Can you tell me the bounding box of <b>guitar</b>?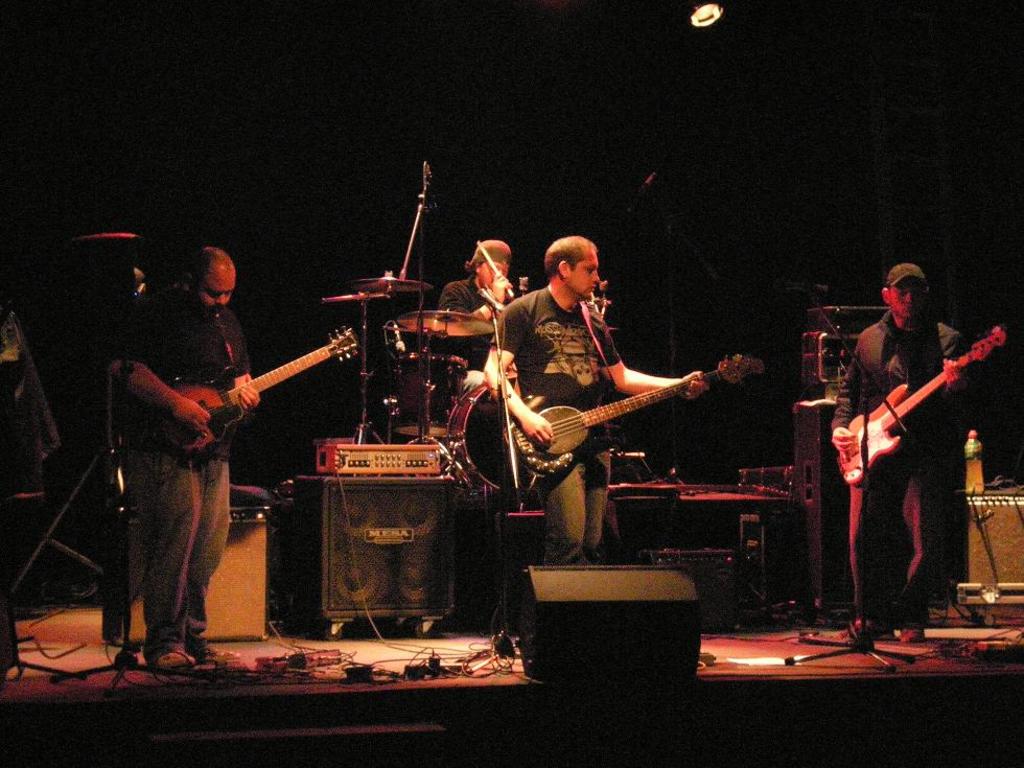
box=[149, 320, 358, 453].
